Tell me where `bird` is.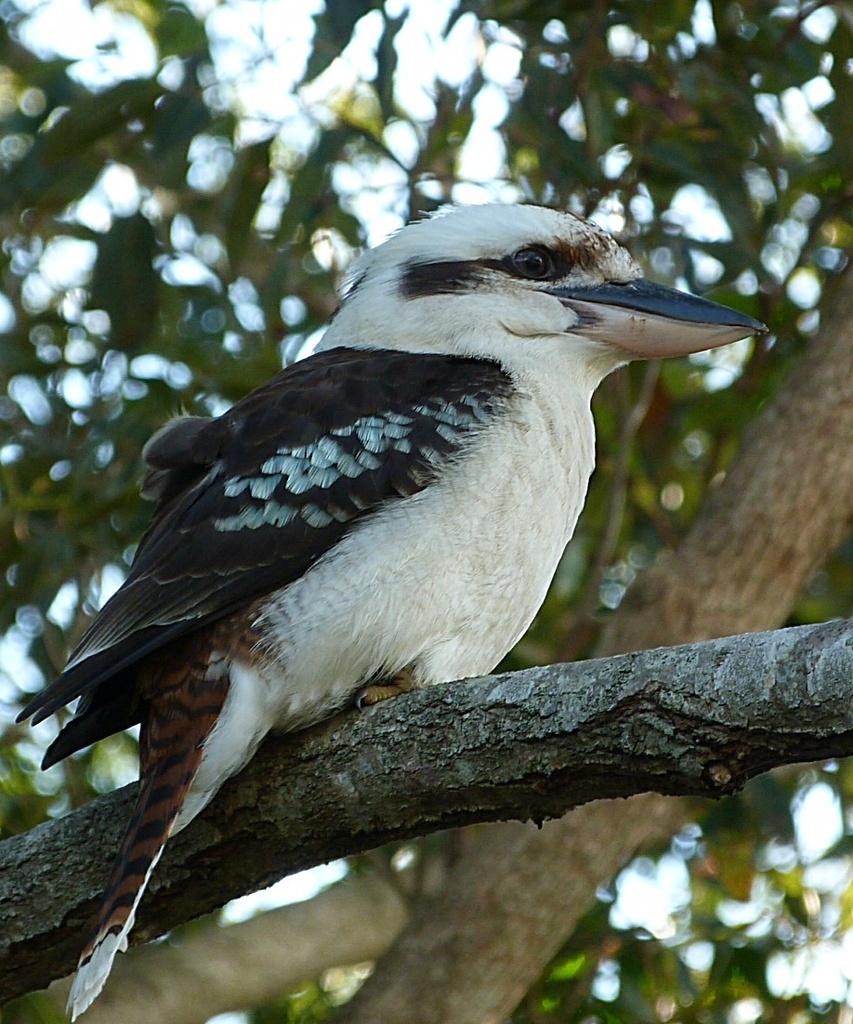
`bird` is at <region>29, 198, 748, 948</region>.
